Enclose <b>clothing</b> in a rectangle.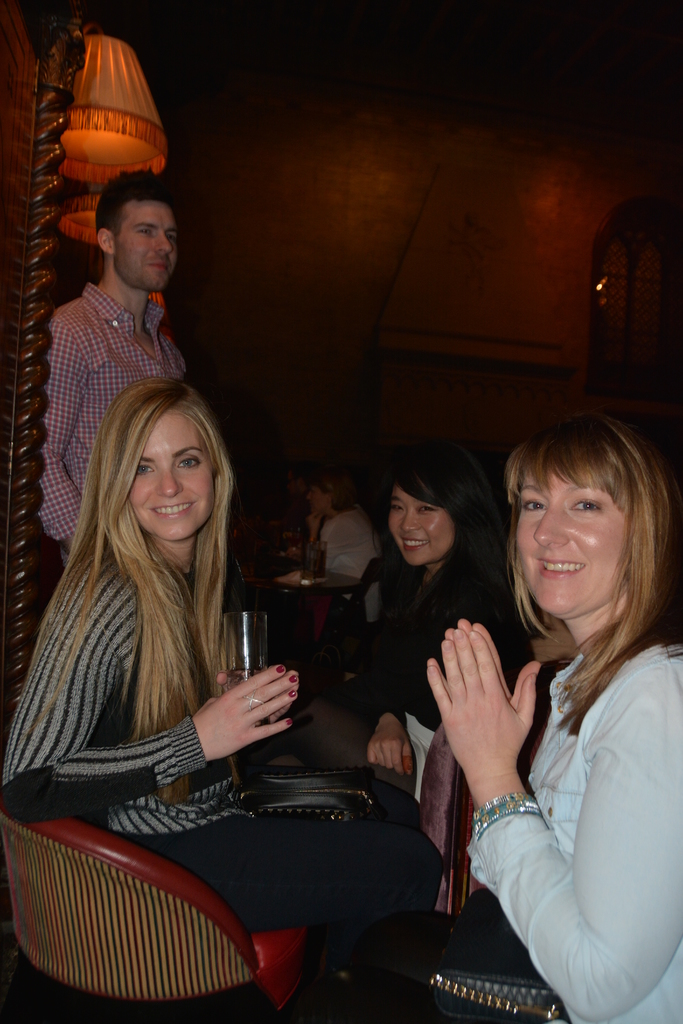
pyautogui.locateOnScreen(40, 290, 194, 533).
